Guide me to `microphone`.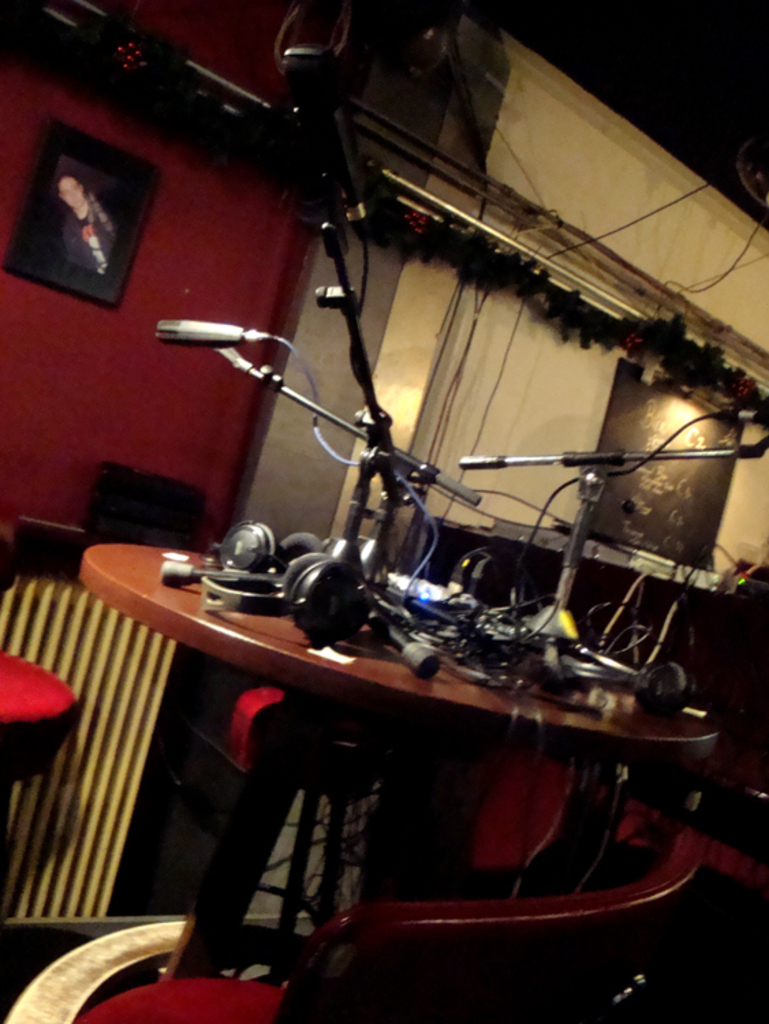
Guidance: BBox(382, 616, 440, 677).
